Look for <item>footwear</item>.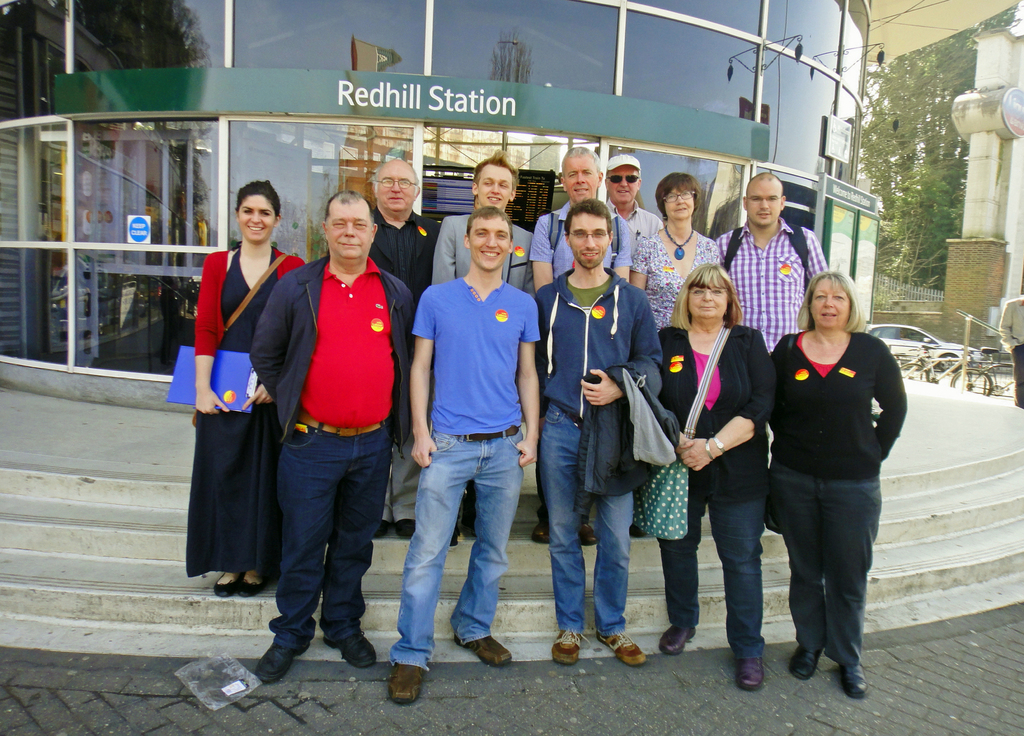
Found: region(399, 520, 419, 540).
